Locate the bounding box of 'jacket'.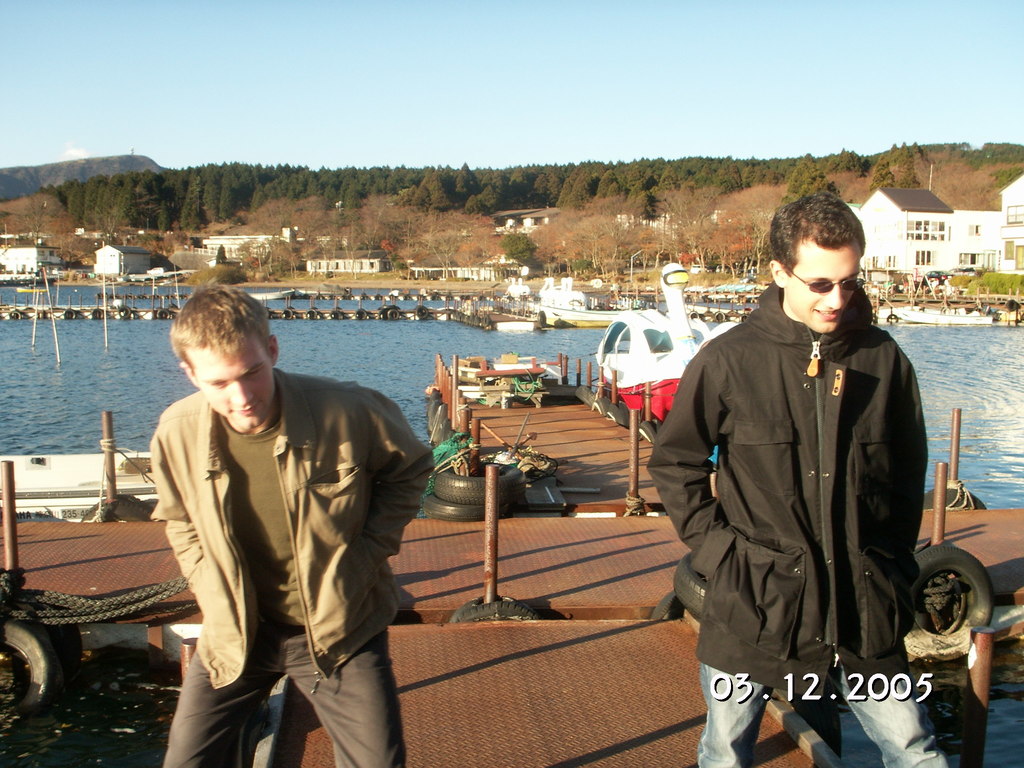
Bounding box: {"left": 643, "top": 278, "right": 943, "bottom": 706}.
